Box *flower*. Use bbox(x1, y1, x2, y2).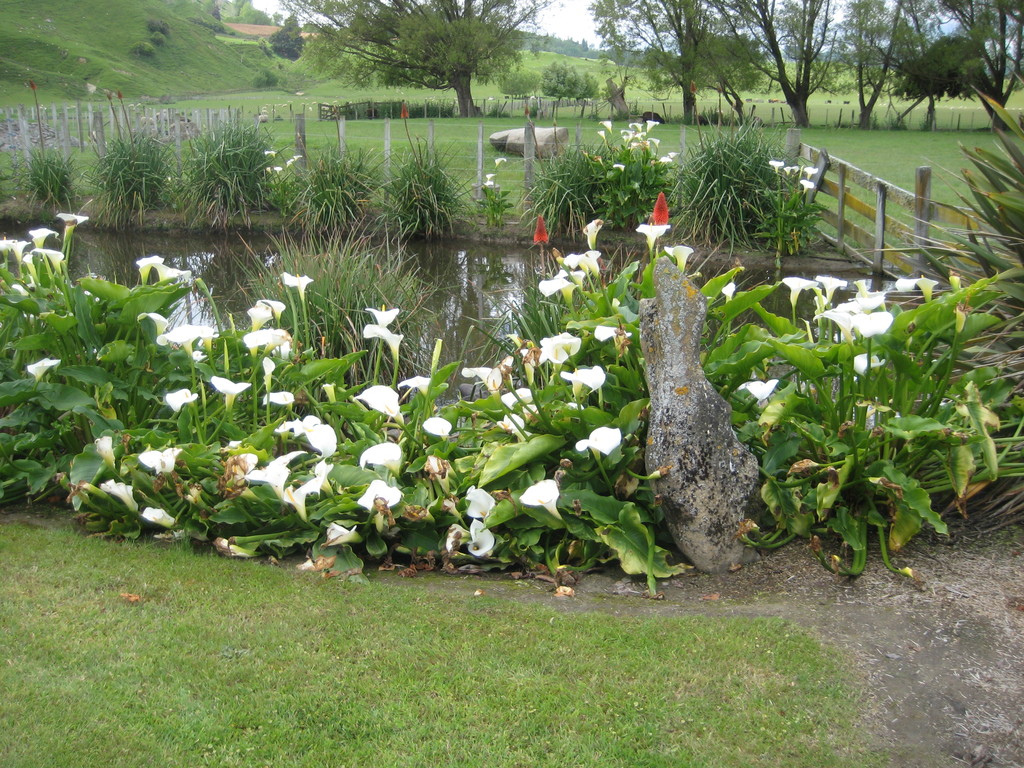
bbox(248, 300, 273, 331).
